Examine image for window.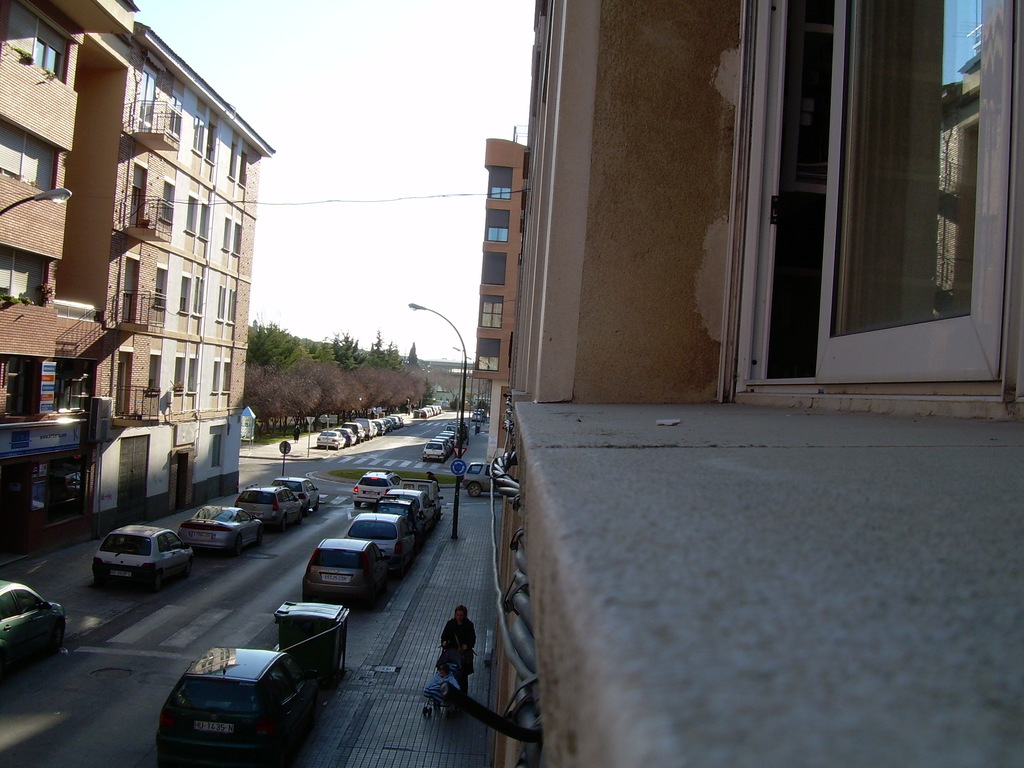
Examination result: 232/220/244/259.
